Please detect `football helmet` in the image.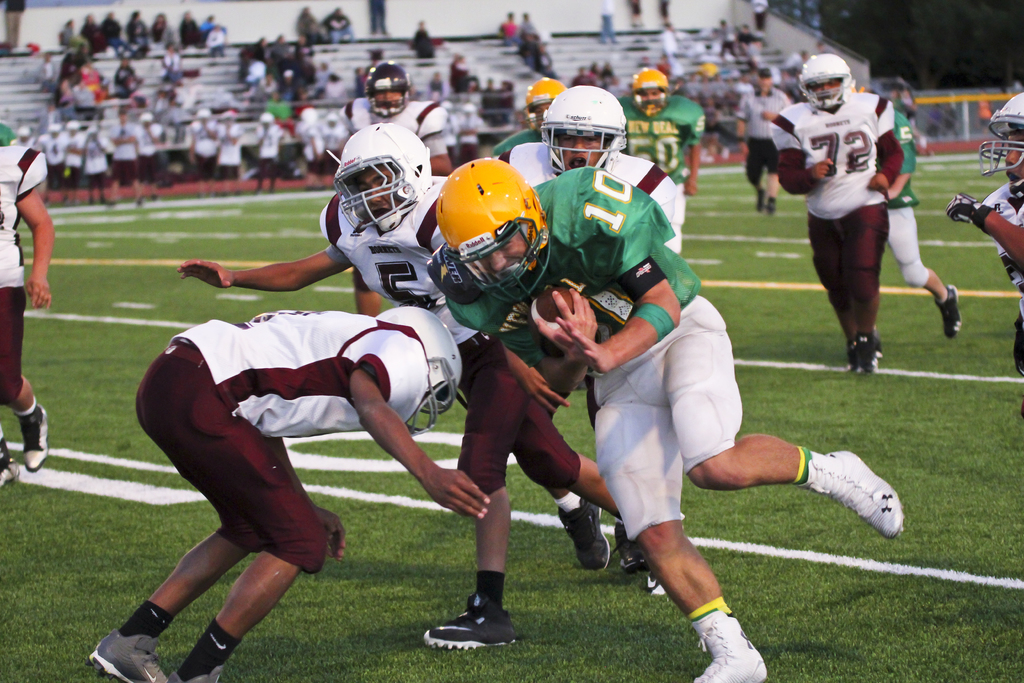
{"x1": 632, "y1": 64, "x2": 669, "y2": 114}.
